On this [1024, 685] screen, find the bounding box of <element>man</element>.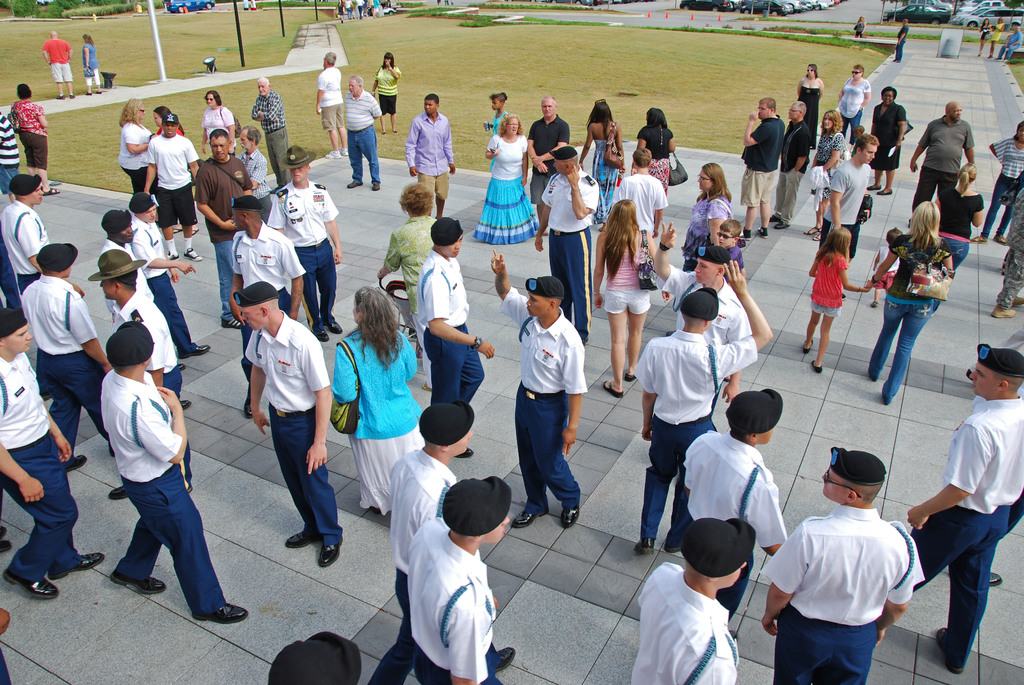
Bounding box: 353:73:381:187.
